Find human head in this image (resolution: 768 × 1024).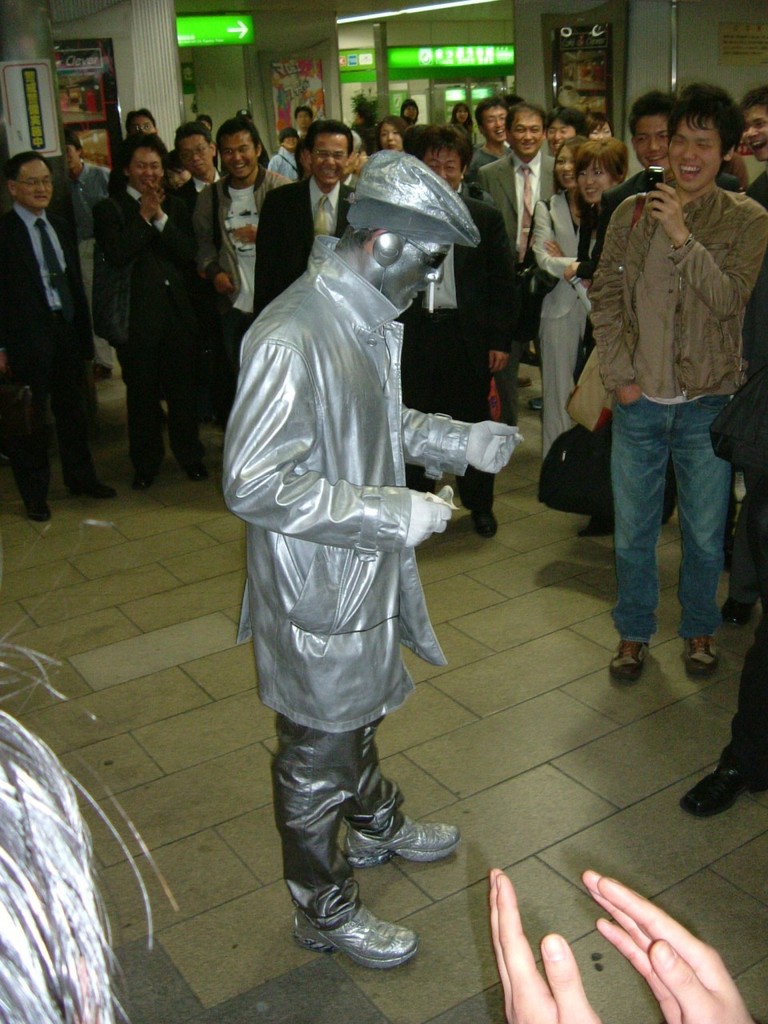
<bbox>507, 101, 548, 159</bbox>.
